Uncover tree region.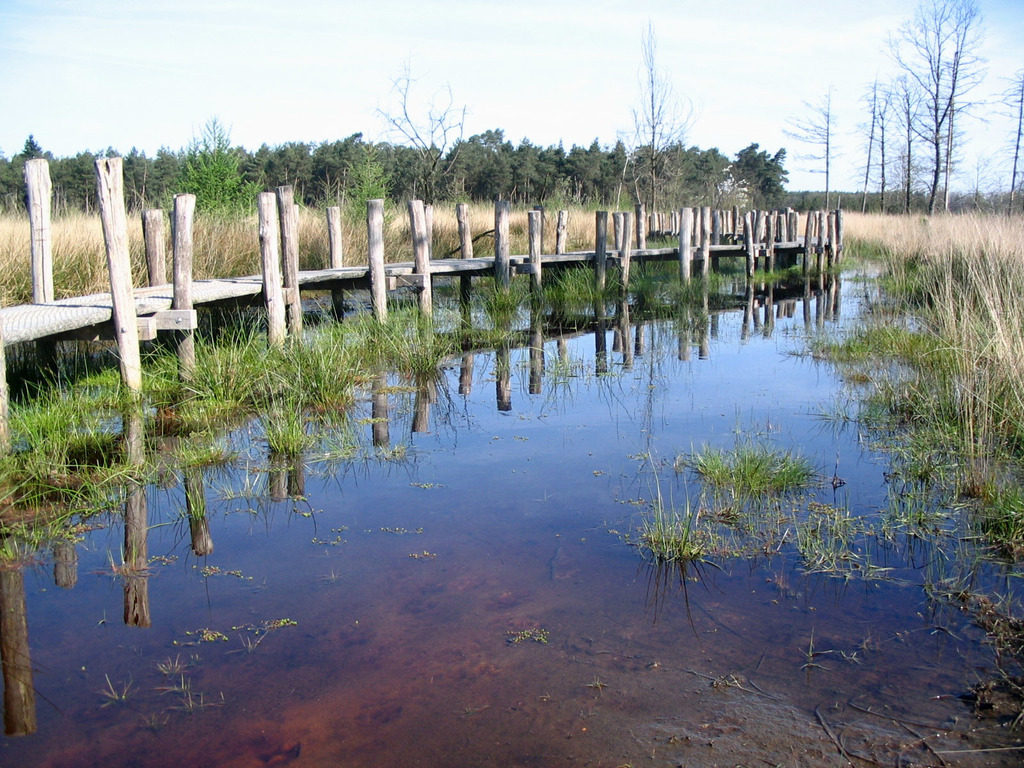
Uncovered: <bbox>990, 63, 1023, 209</bbox>.
